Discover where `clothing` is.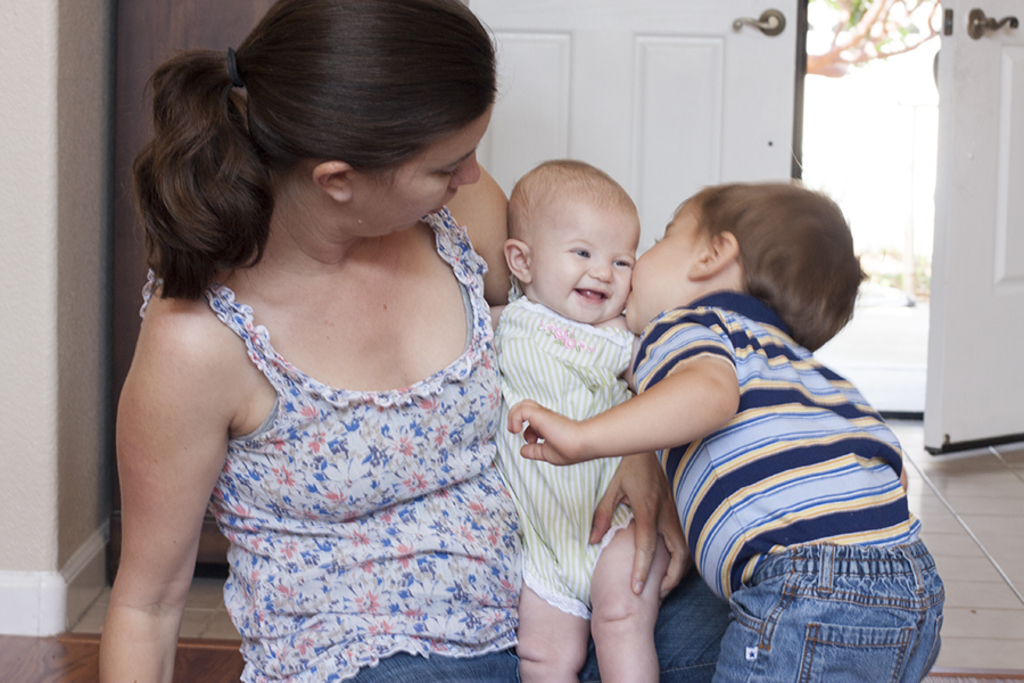
Discovered at 492 293 654 622.
